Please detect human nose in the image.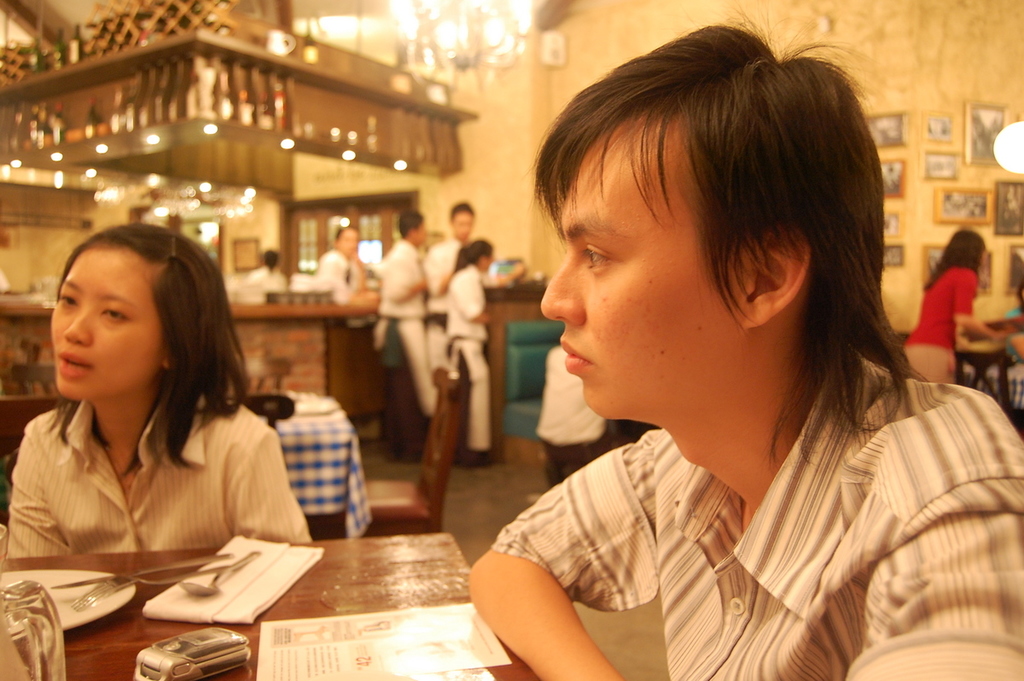
x1=540 y1=255 x2=590 y2=329.
